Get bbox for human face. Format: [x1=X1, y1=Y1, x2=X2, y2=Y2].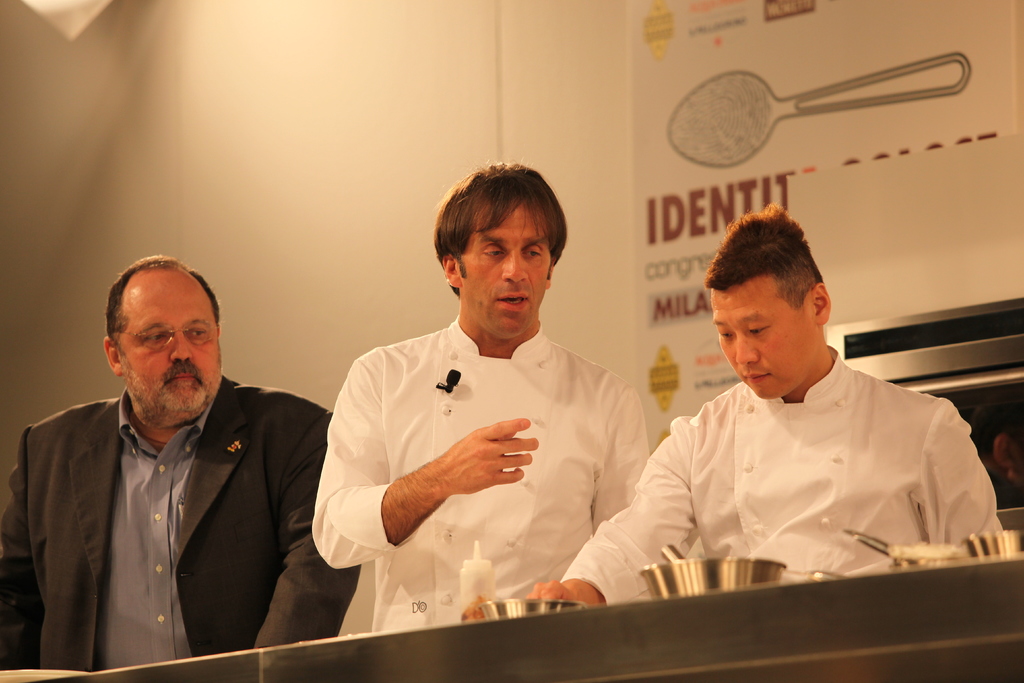
[x1=120, y1=267, x2=225, y2=424].
